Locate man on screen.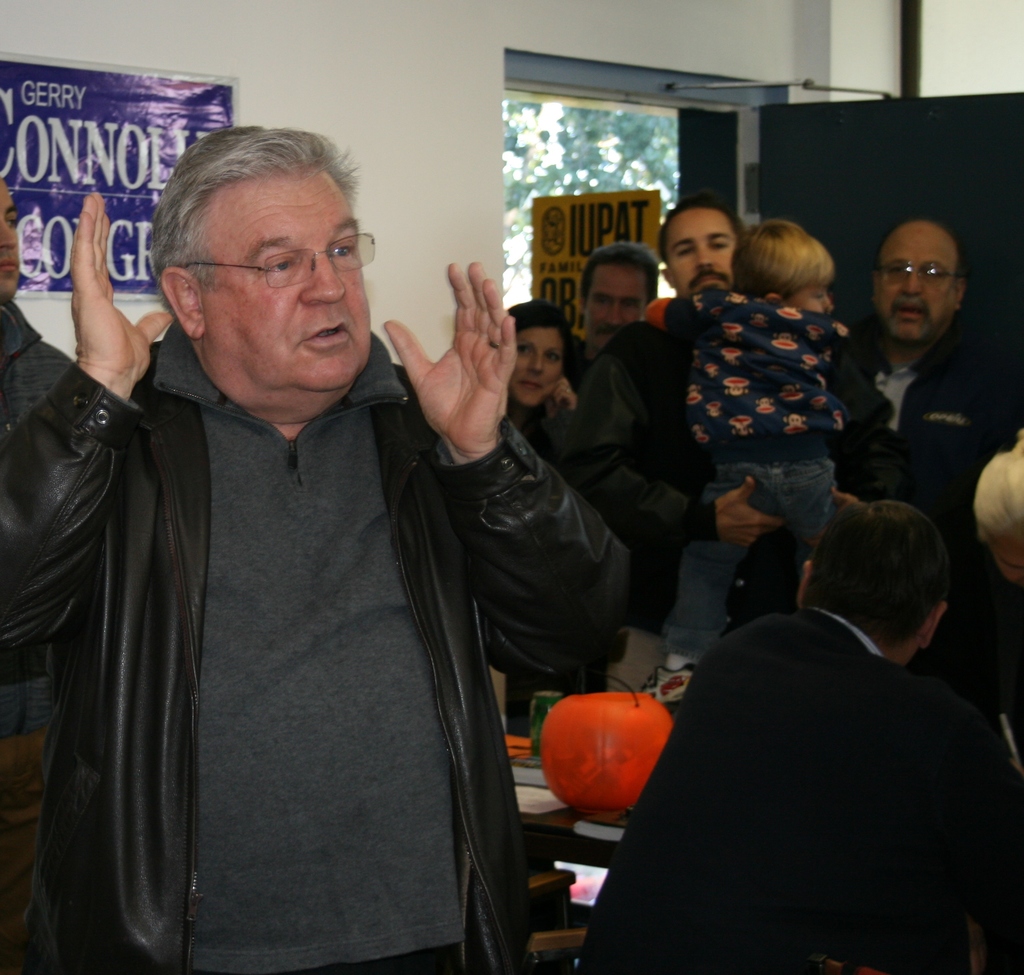
On screen at {"left": 824, "top": 220, "right": 1023, "bottom": 598}.
